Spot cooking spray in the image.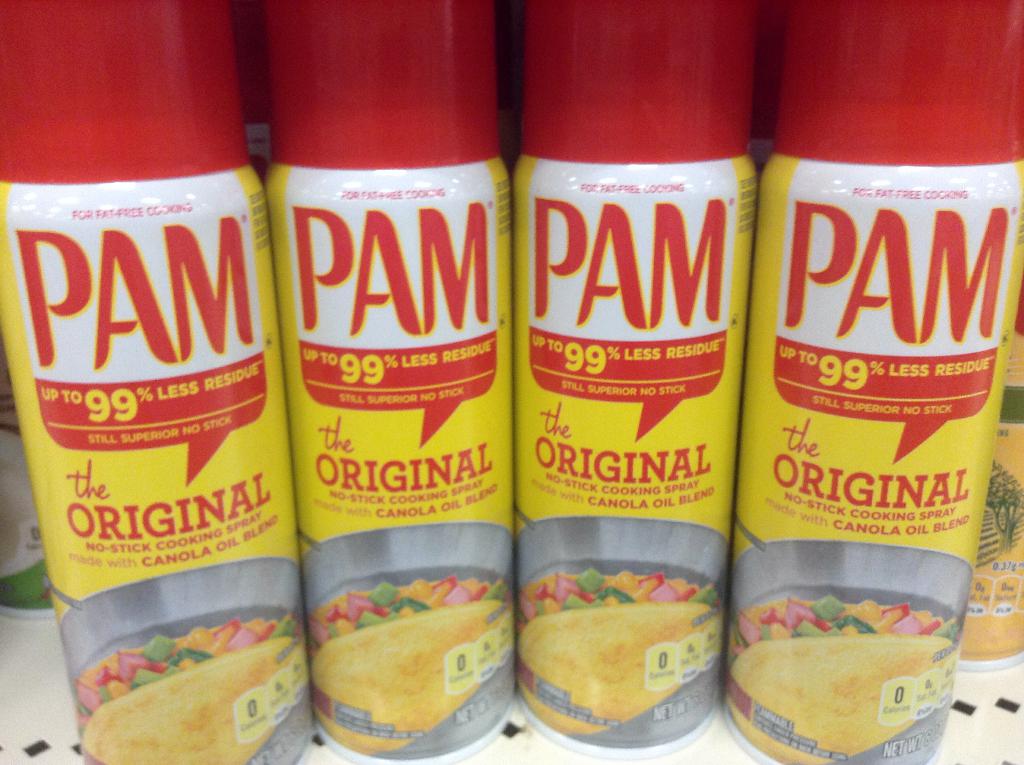
cooking spray found at [0, 0, 269, 764].
